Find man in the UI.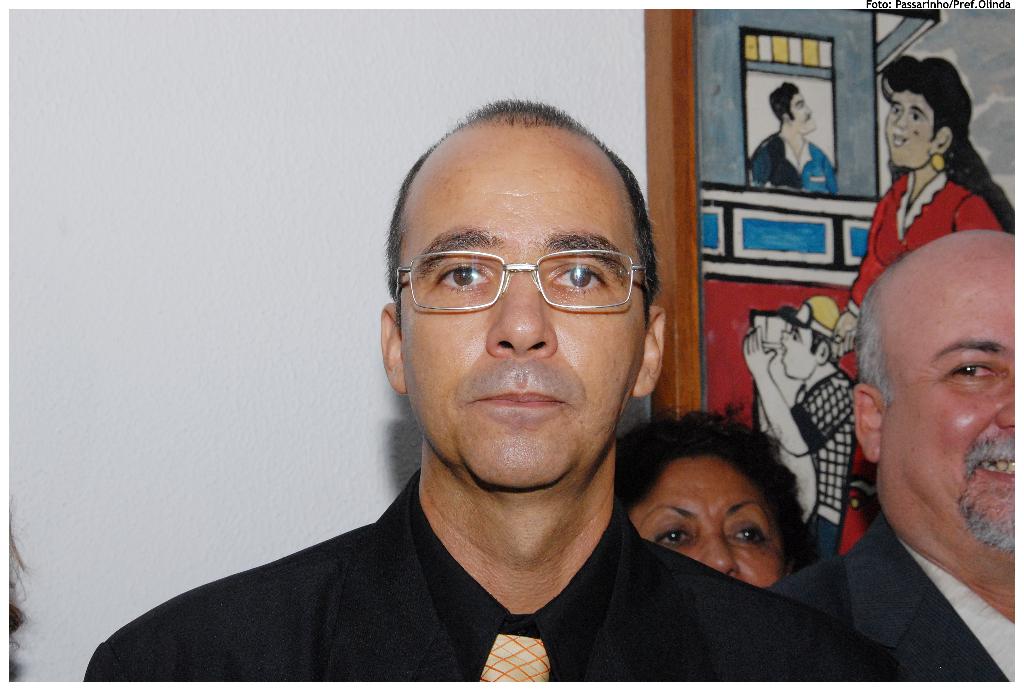
UI element at <region>754, 227, 1012, 683</region>.
